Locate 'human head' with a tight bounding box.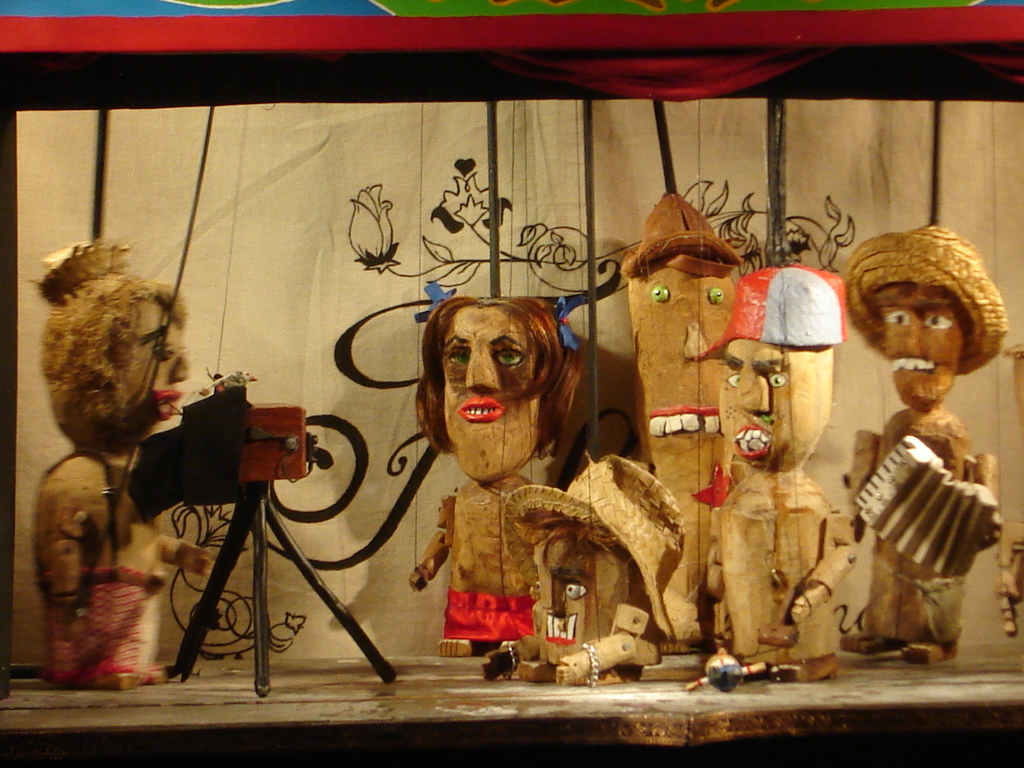
x1=30, y1=240, x2=190, y2=454.
